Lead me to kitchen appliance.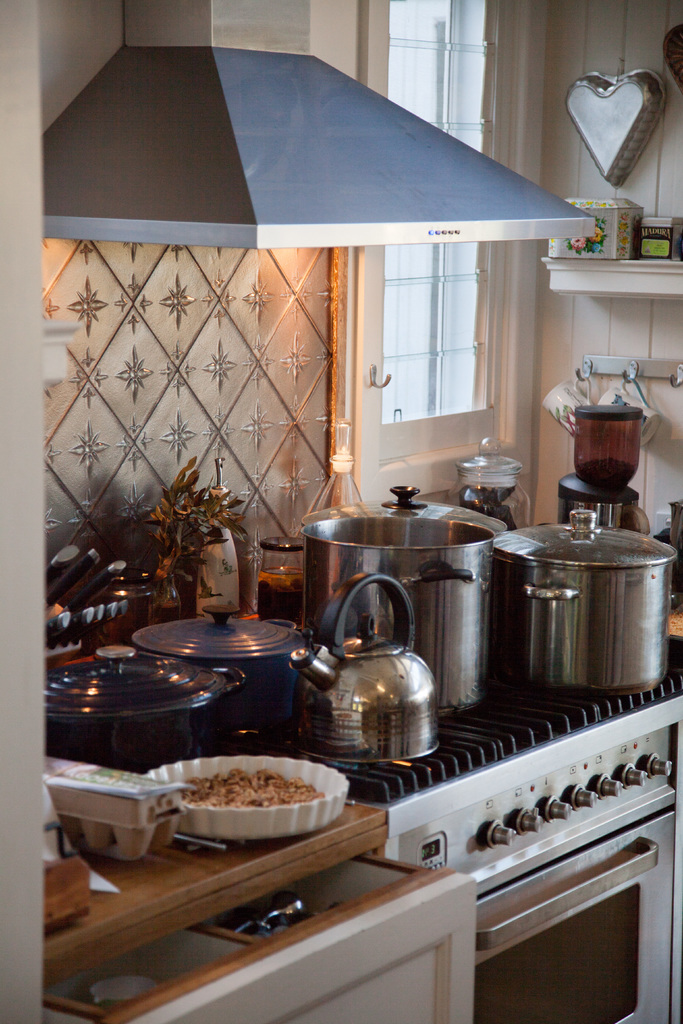
Lead to crop(566, 403, 652, 518).
